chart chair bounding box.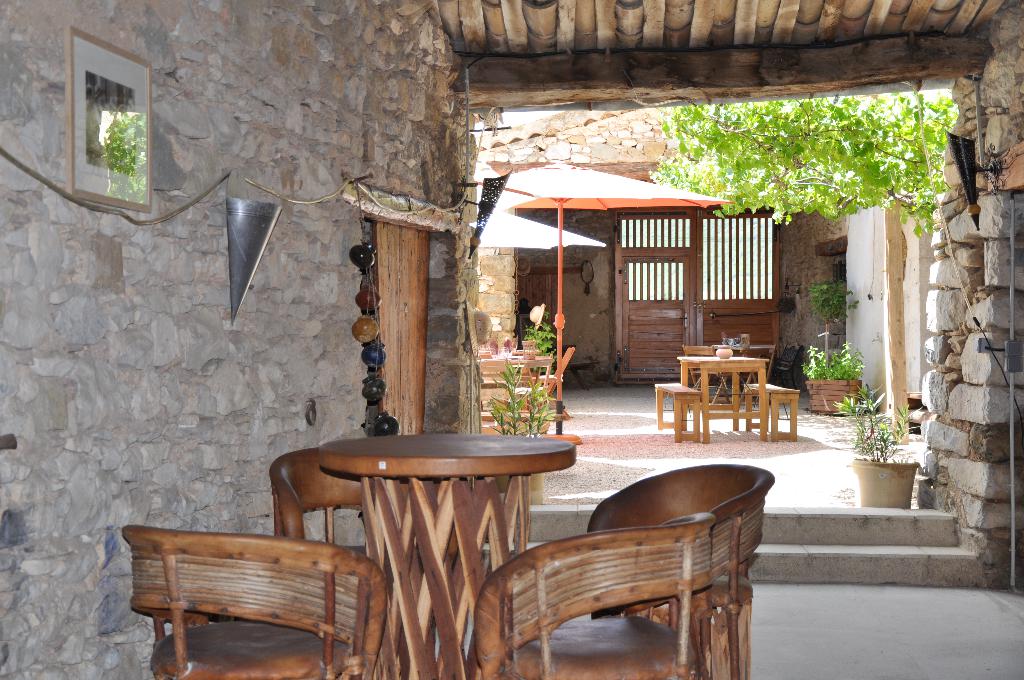
Charted: [left=681, top=343, right=731, bottom=405].
